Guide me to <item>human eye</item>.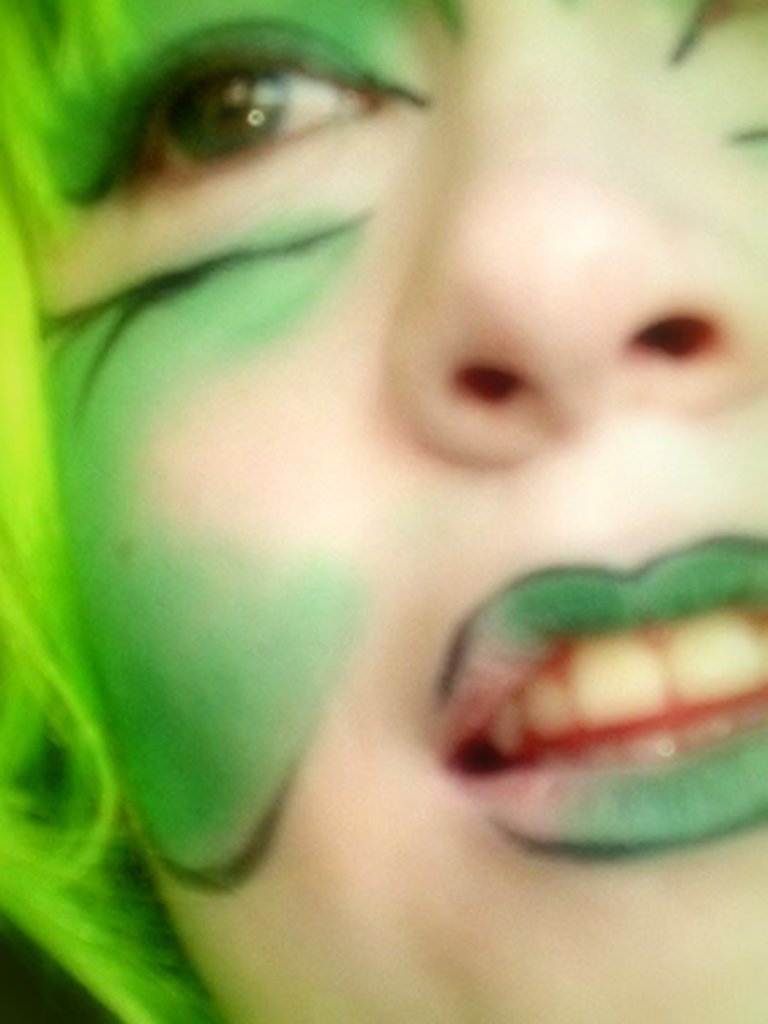
Guidance: box=[58, 20, 406, 203].
